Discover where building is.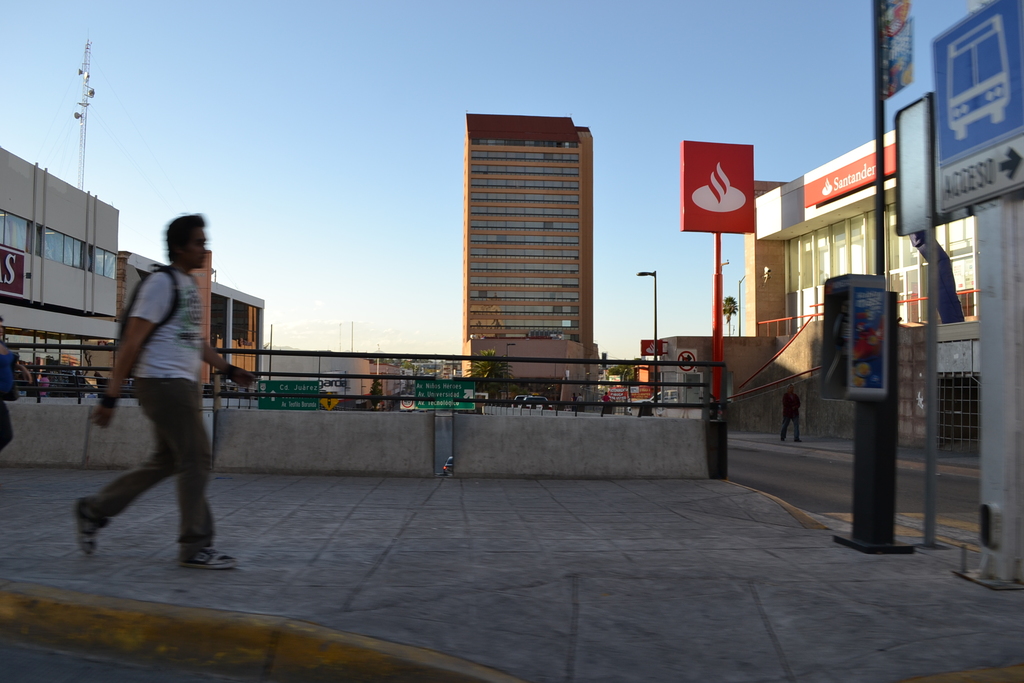
Discovered at box=[120, 245, 268, 379].
